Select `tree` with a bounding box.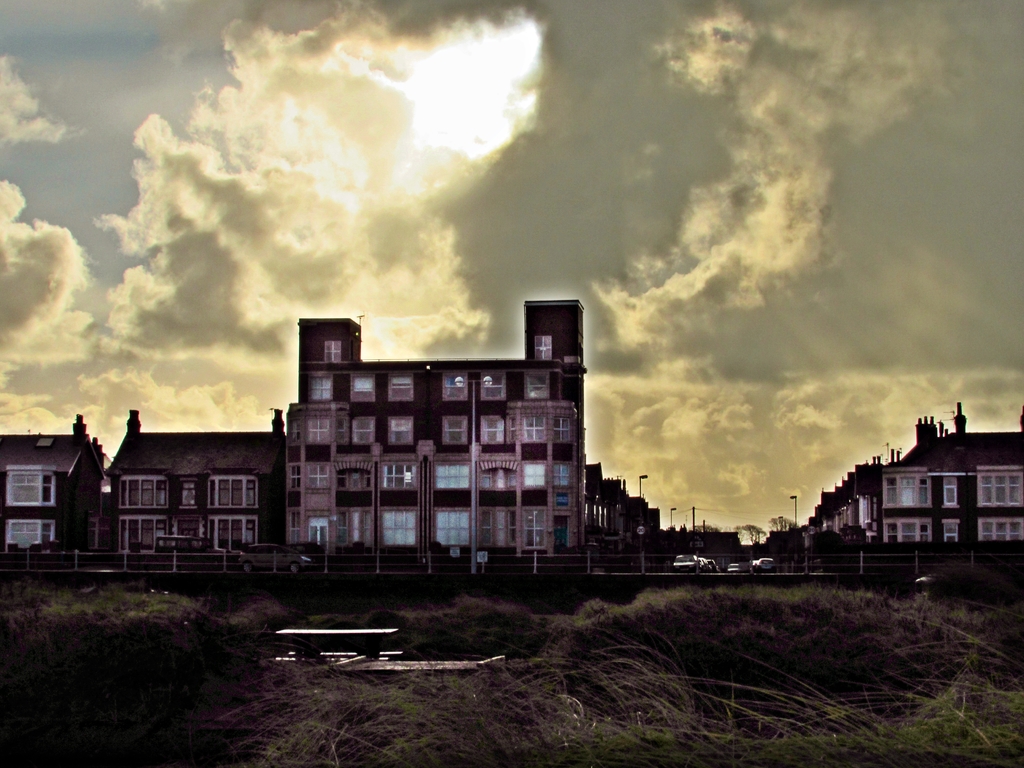
bbox(732, 521, 765, 542).
